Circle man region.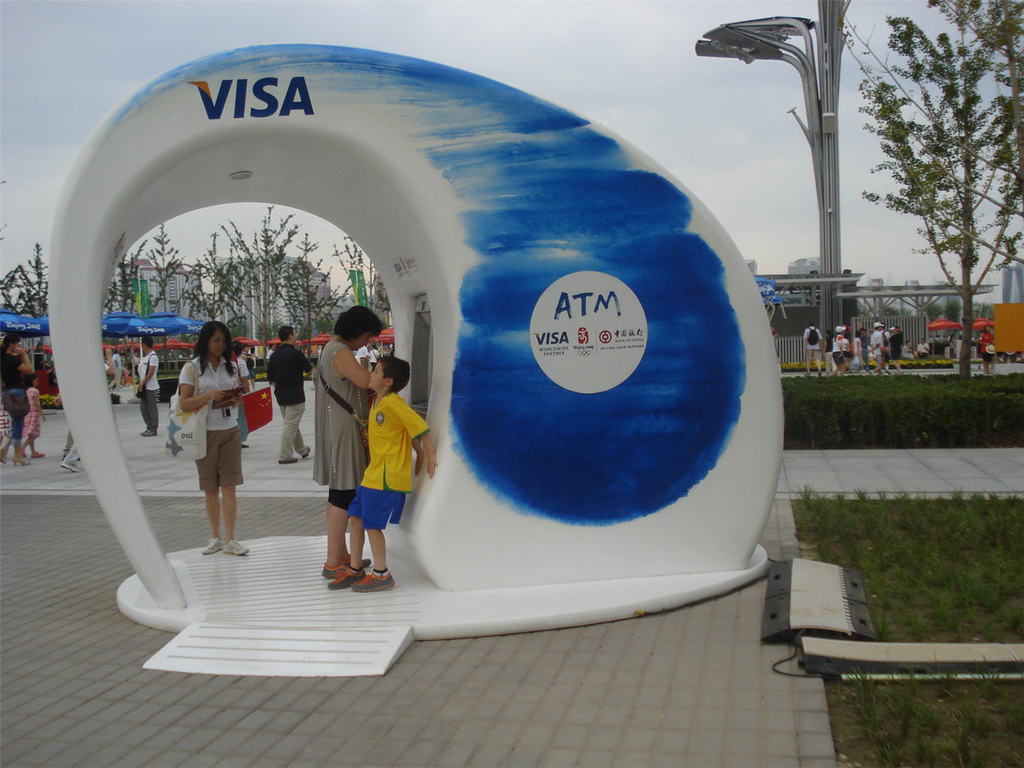
Region: 140, 334, 161, 439.
